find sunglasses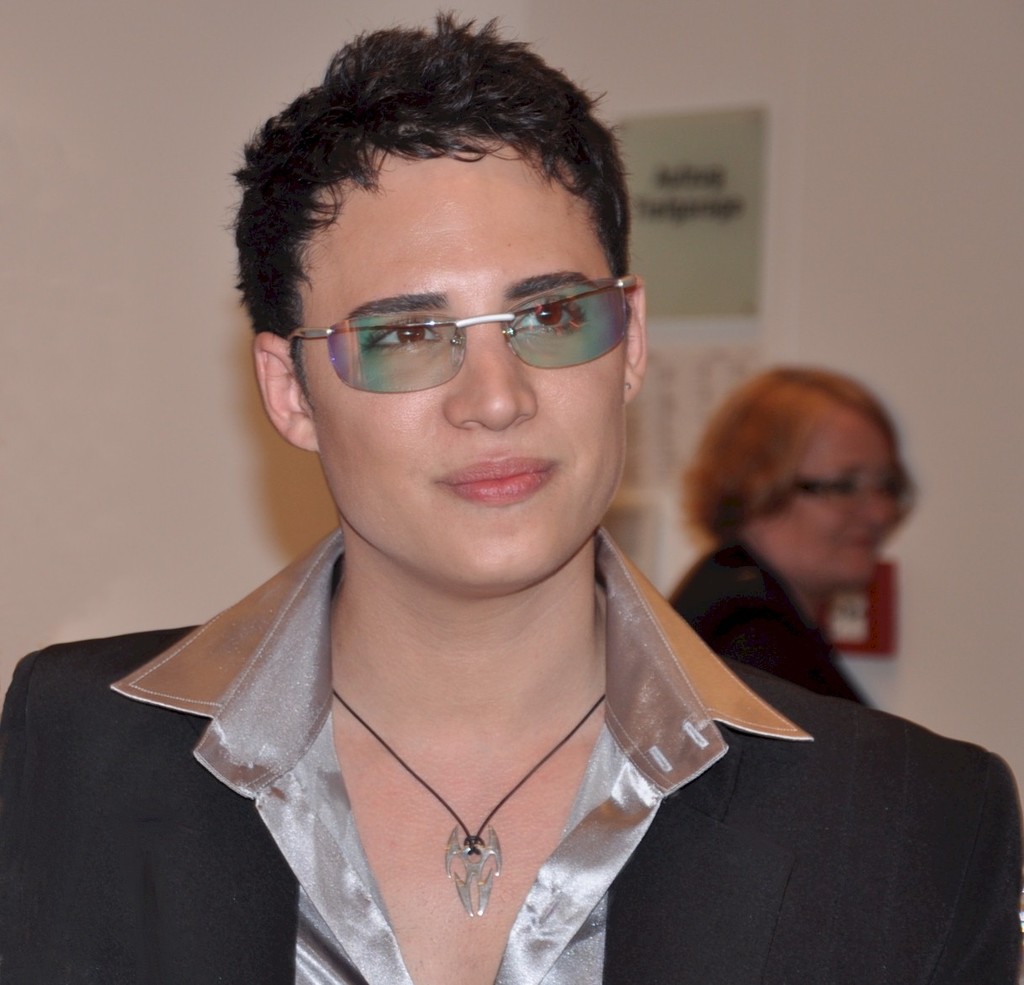
284,264,629,395
